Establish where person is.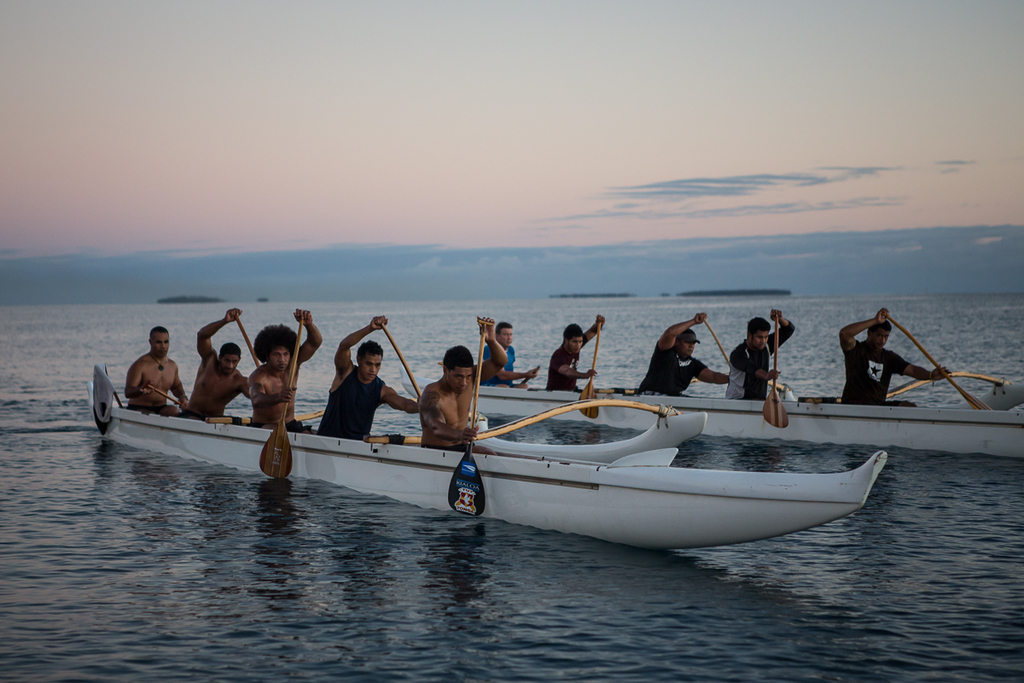
Established at x1=123 y1=325 x2=186 y2=417.
